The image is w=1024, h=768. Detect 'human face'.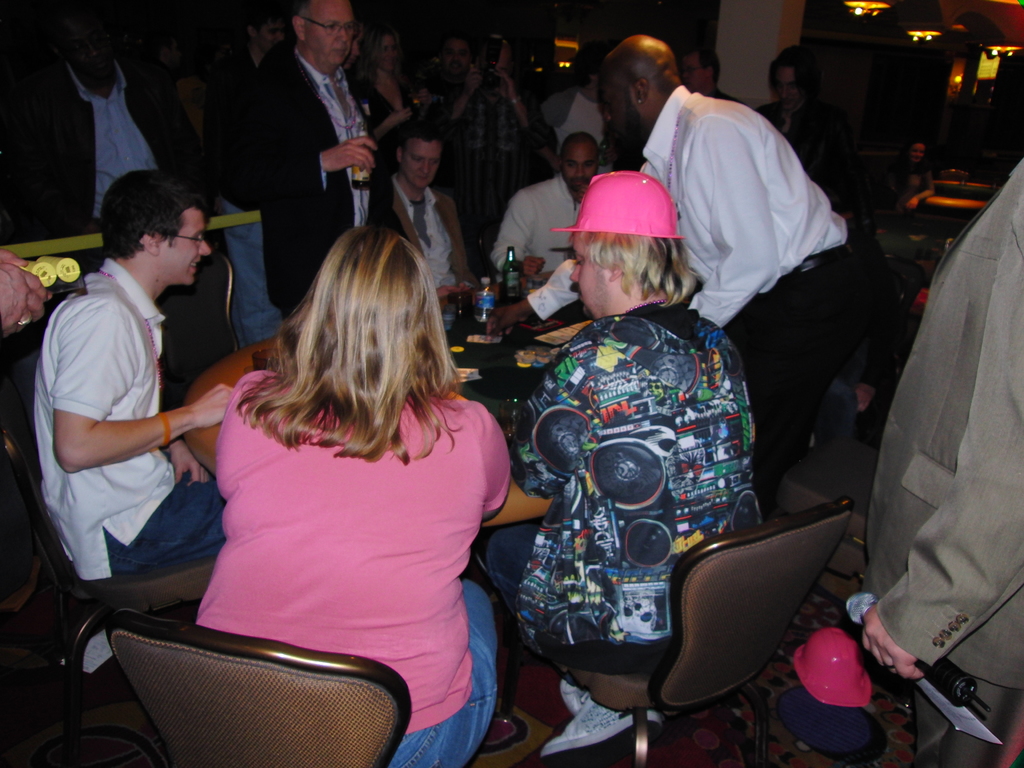
Detection: box=[376, 33, 399, 70].
